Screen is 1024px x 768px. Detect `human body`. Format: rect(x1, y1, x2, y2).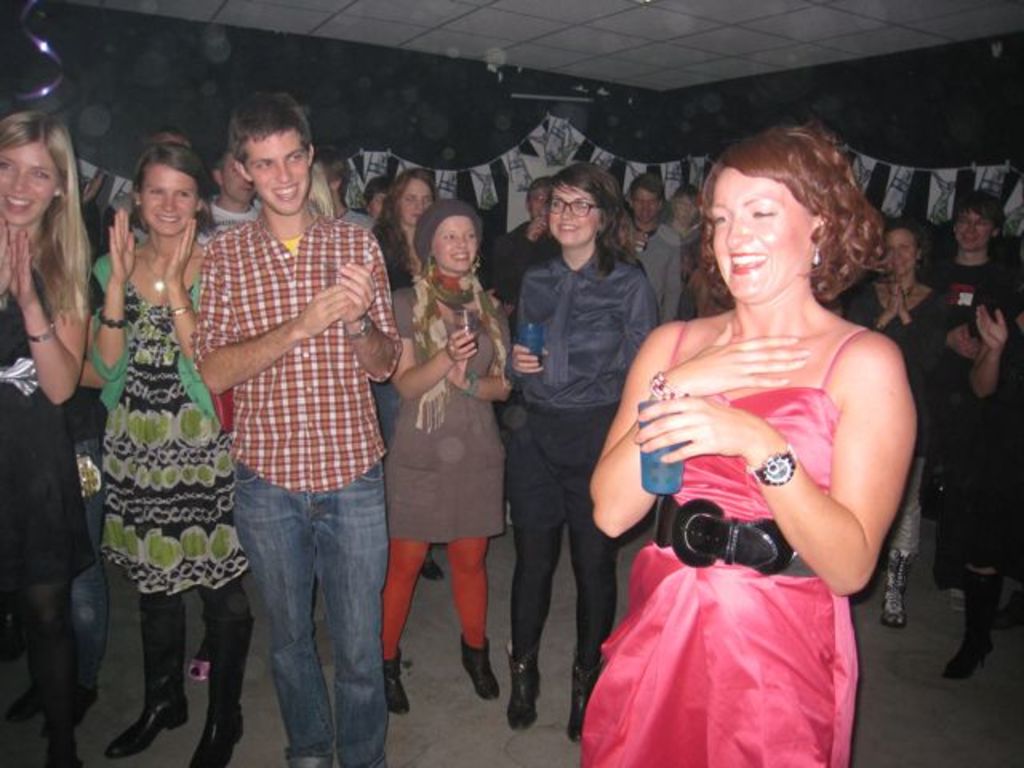
rect(493, 173, 565, 320).
